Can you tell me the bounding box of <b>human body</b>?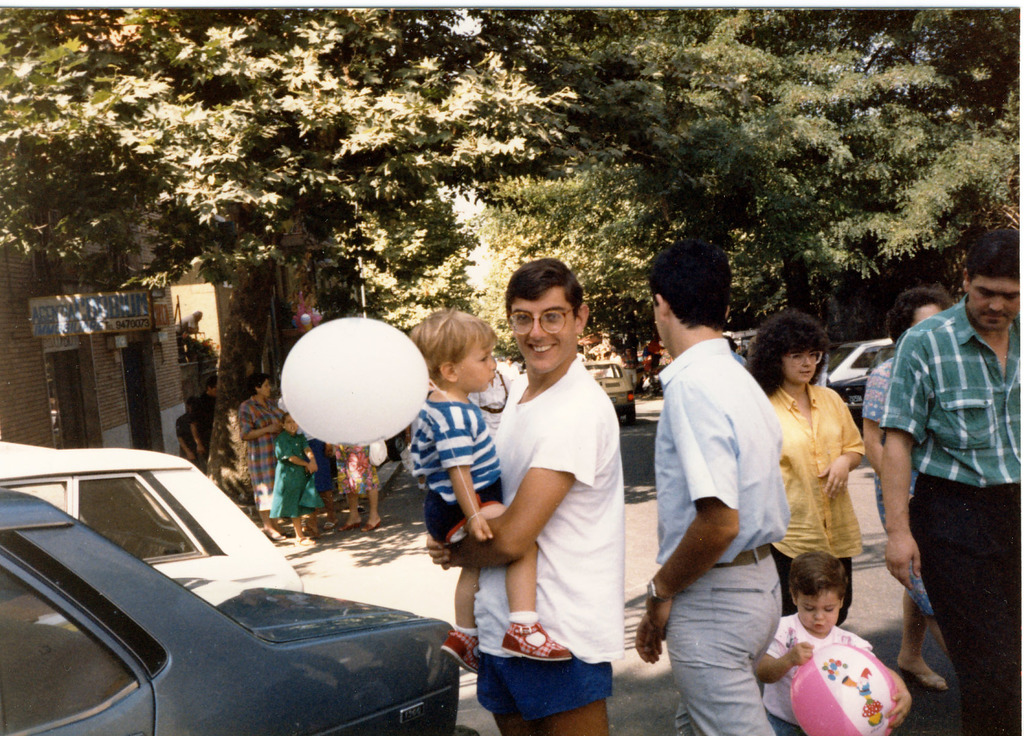
(764,383,865,625).
